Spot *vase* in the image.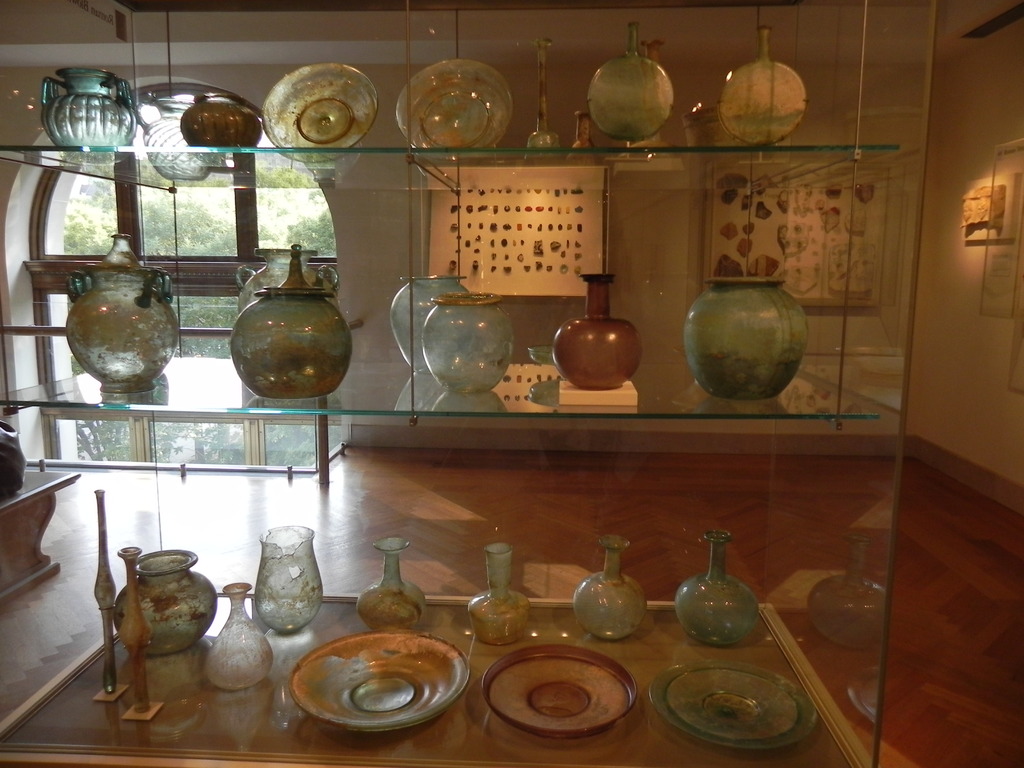
*vase* found at bbox=(684, 274, 809, 403).
